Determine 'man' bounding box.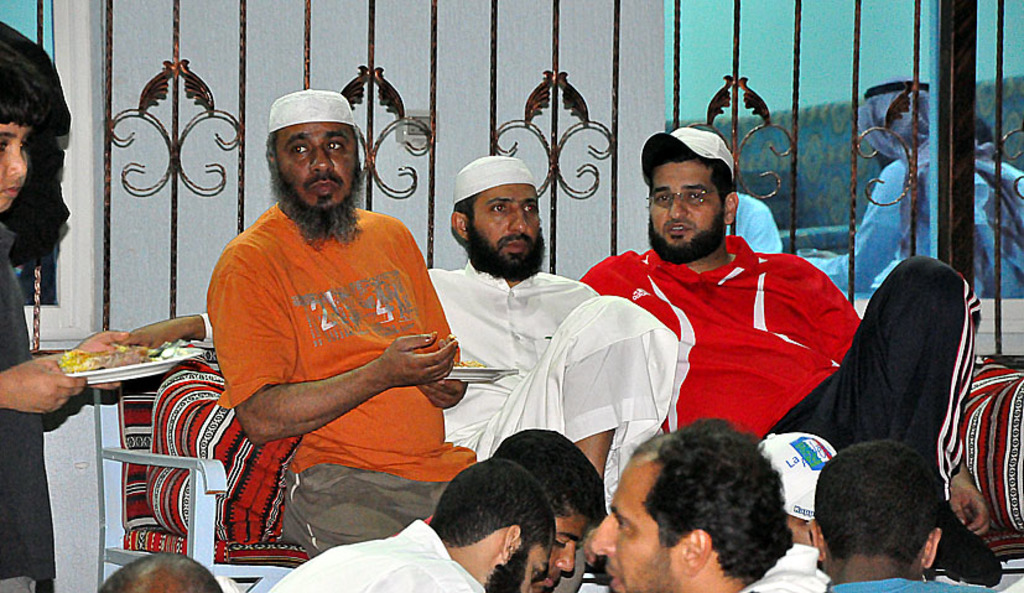
Determined: bbox(104, 541, 213, 592).
